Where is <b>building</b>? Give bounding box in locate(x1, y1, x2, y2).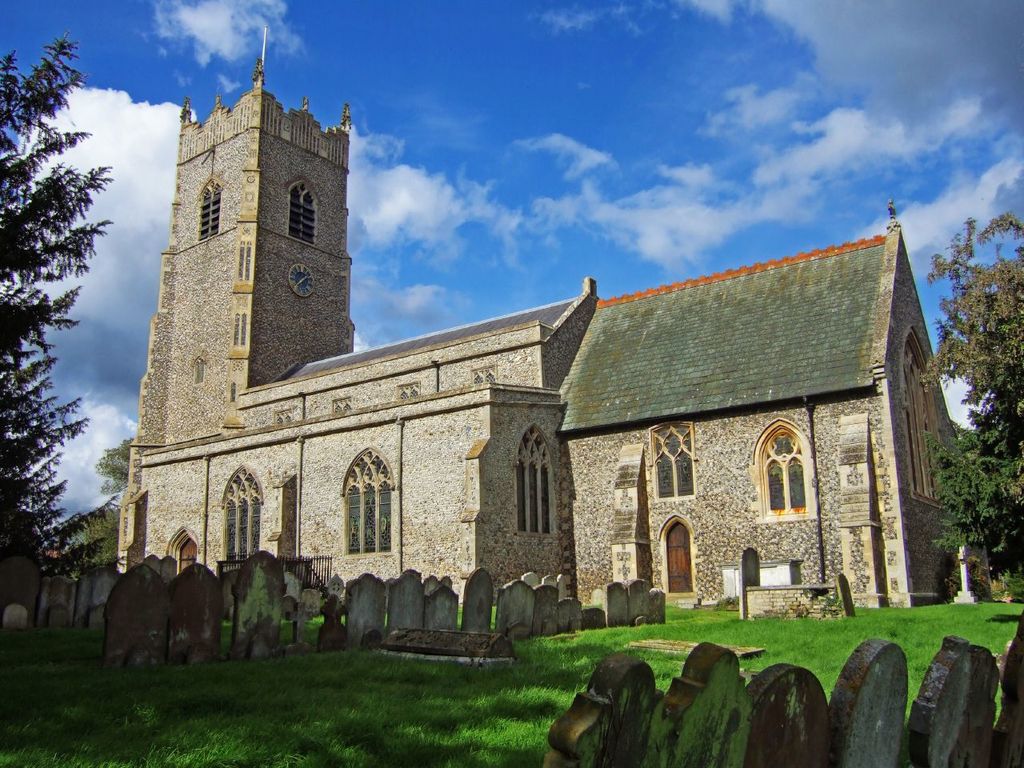
locate(110, 23, 970, 611).
